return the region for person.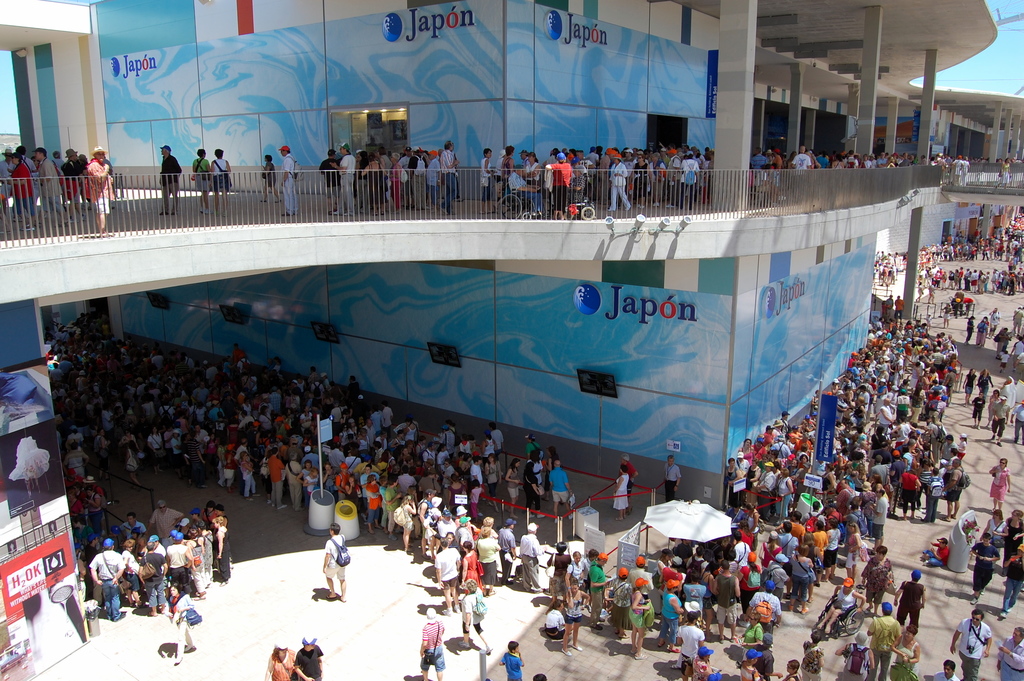
318/148/342/217.
